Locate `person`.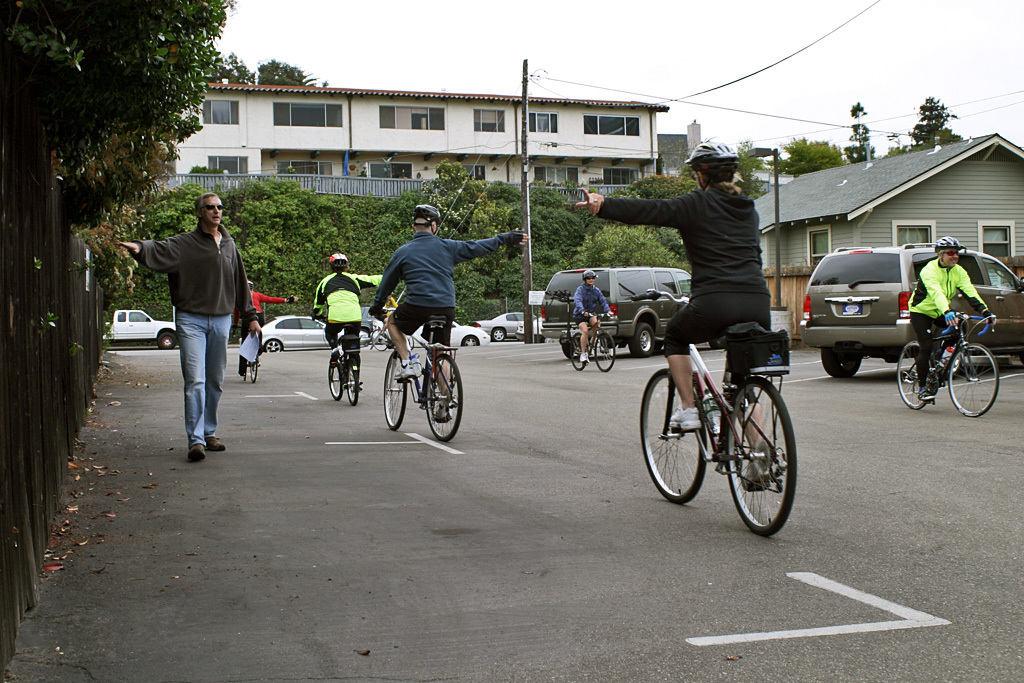
Bounding box: (x1=575, y1=142, x2=773, y2=492).
